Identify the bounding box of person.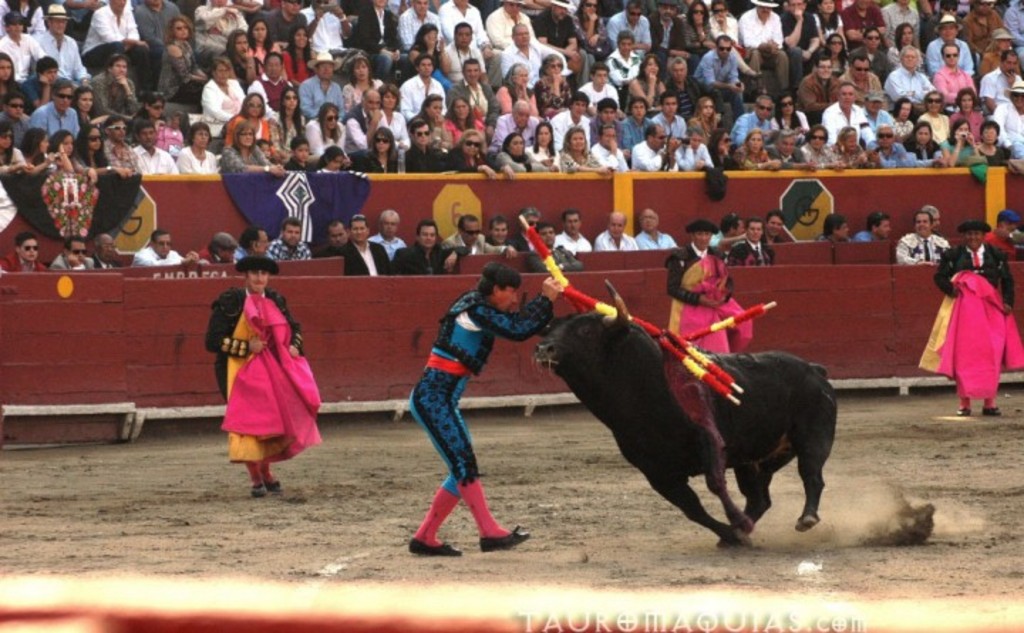
box=[804, 125, 839, 168].
